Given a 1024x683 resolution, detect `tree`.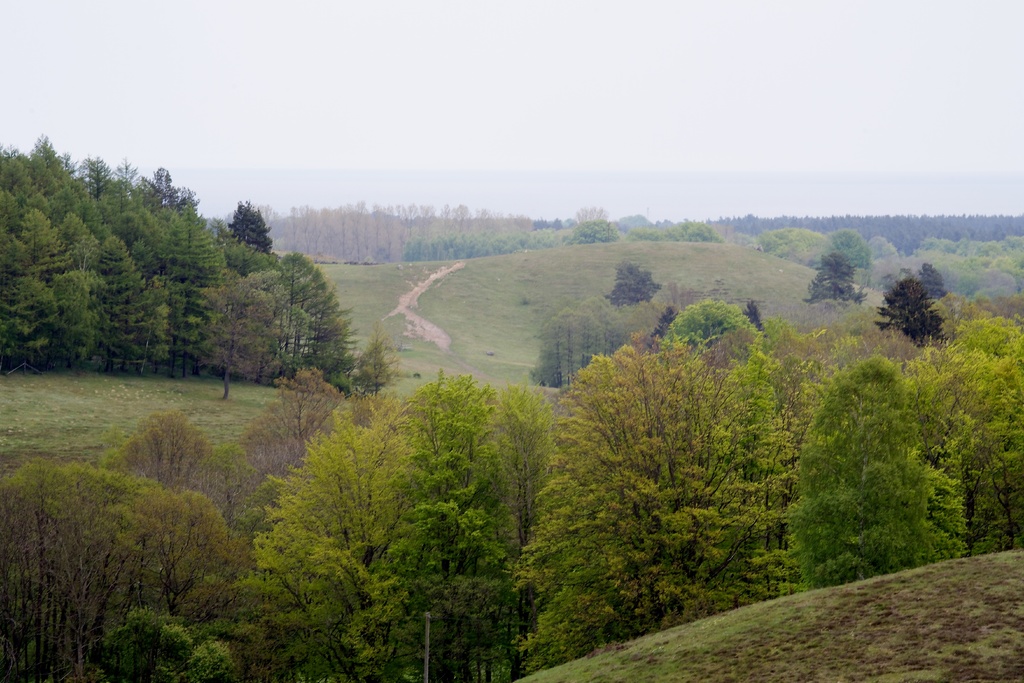
region(669, 216, 722, 240).
